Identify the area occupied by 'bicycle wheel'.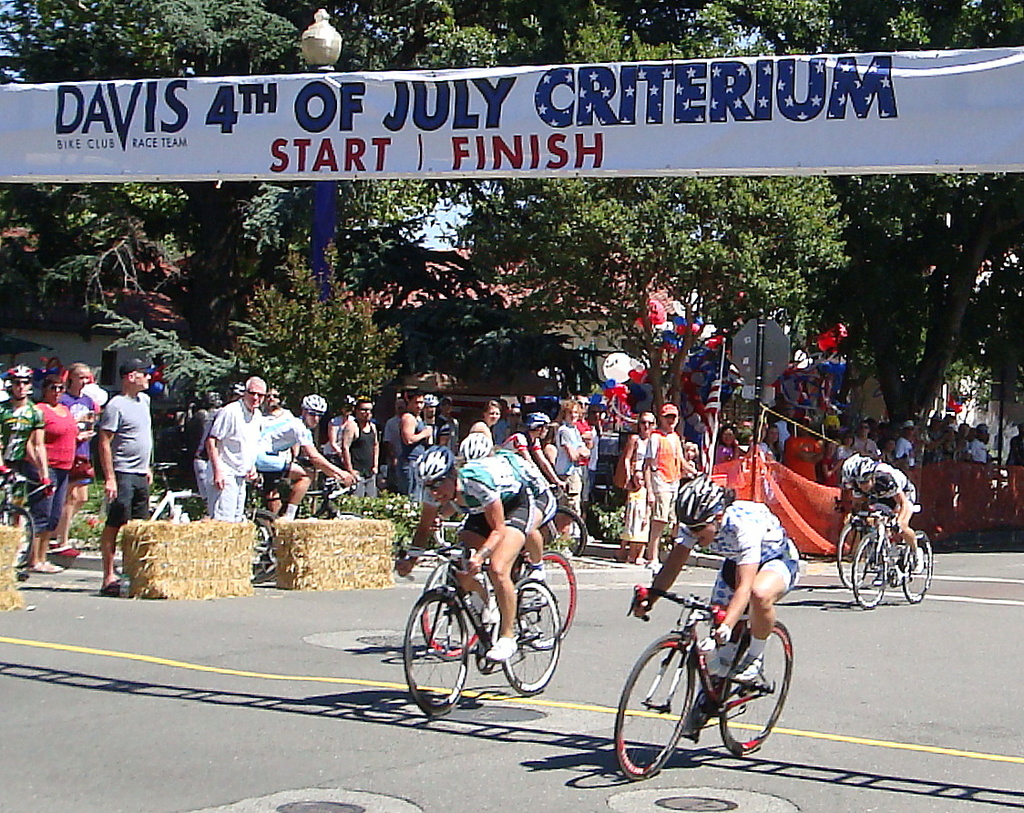
Area: 398,586,470,725.
